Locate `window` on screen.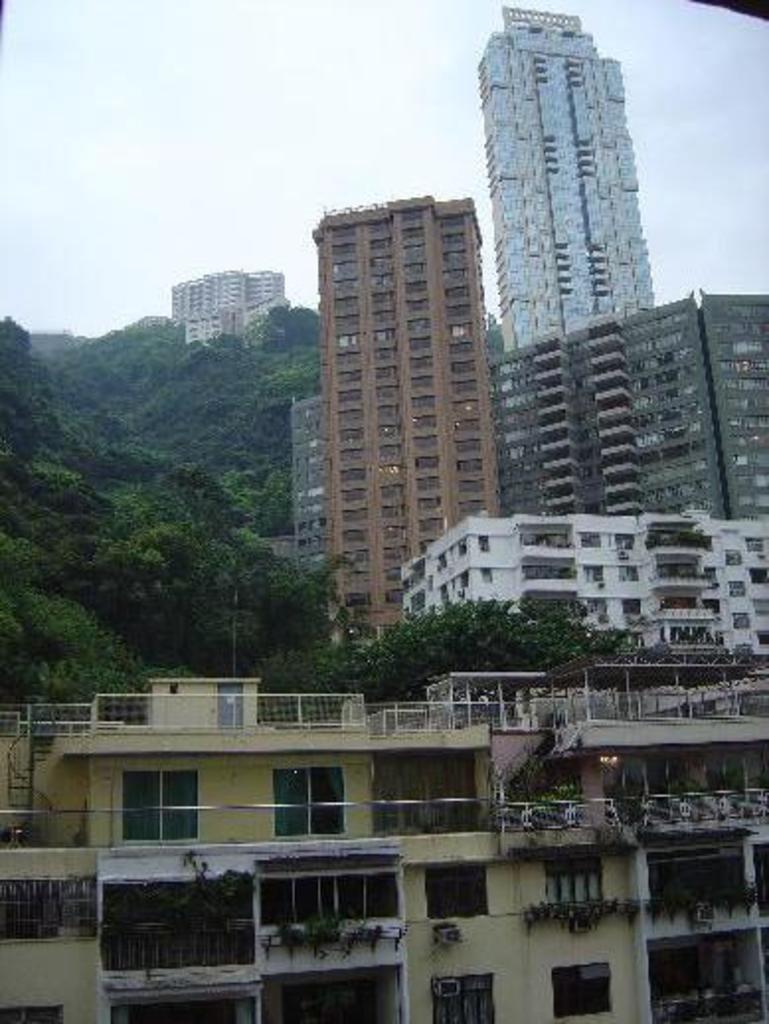
On screen at 437,548,449,571.
